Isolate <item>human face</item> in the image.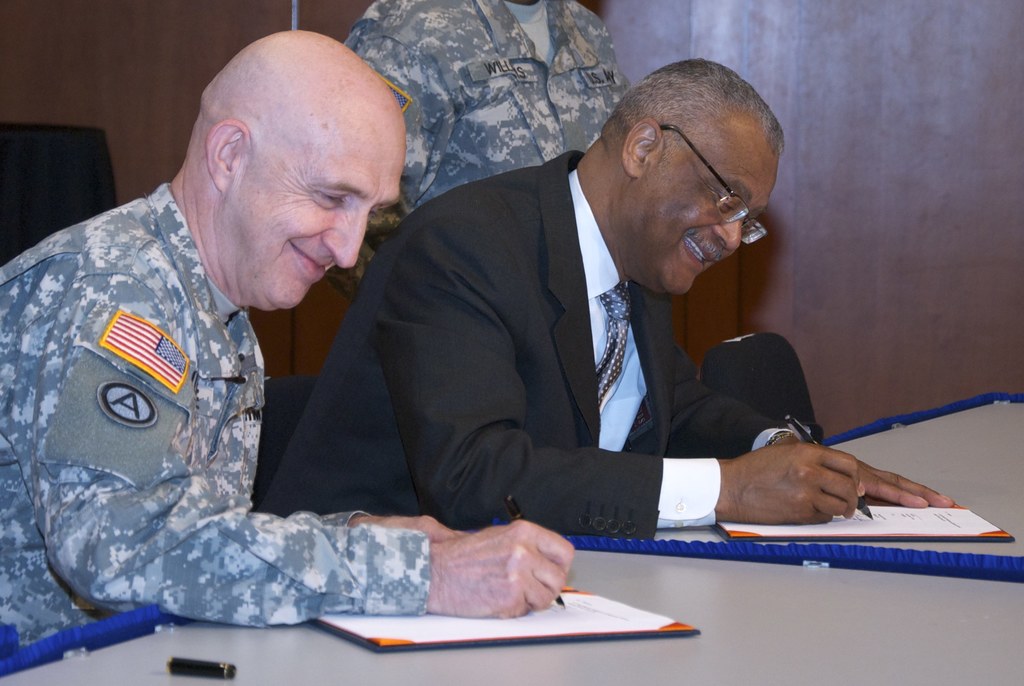
Isolated region: <bbox>653, 115, 769, 285</bbox>.
